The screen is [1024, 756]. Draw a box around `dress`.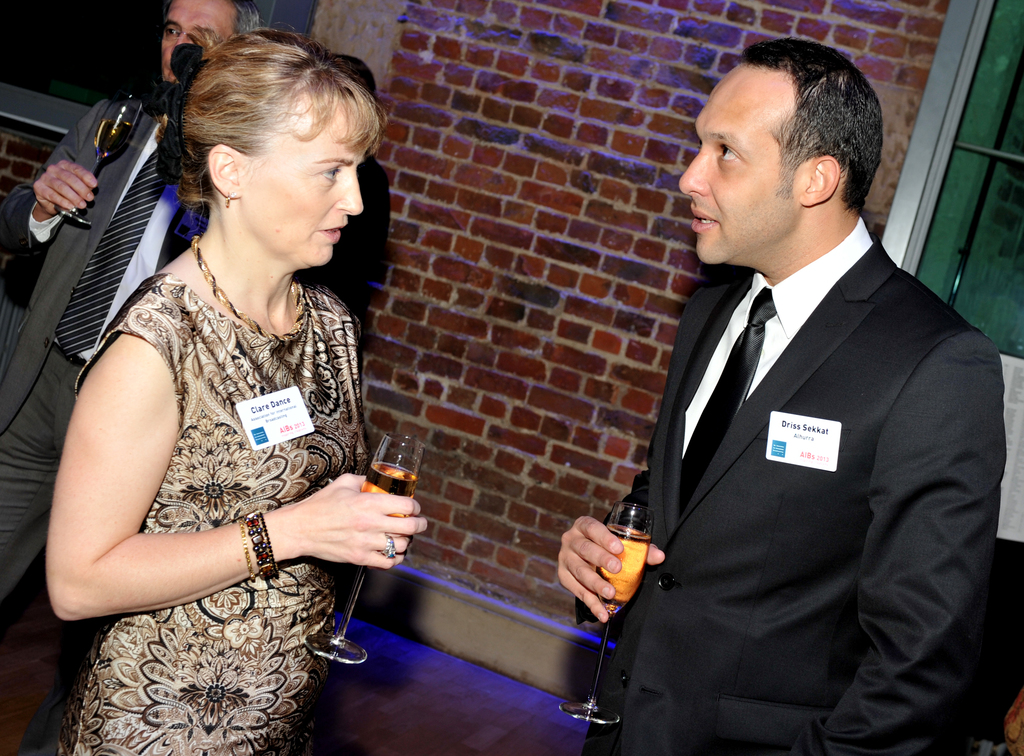
75 216 365 755.
